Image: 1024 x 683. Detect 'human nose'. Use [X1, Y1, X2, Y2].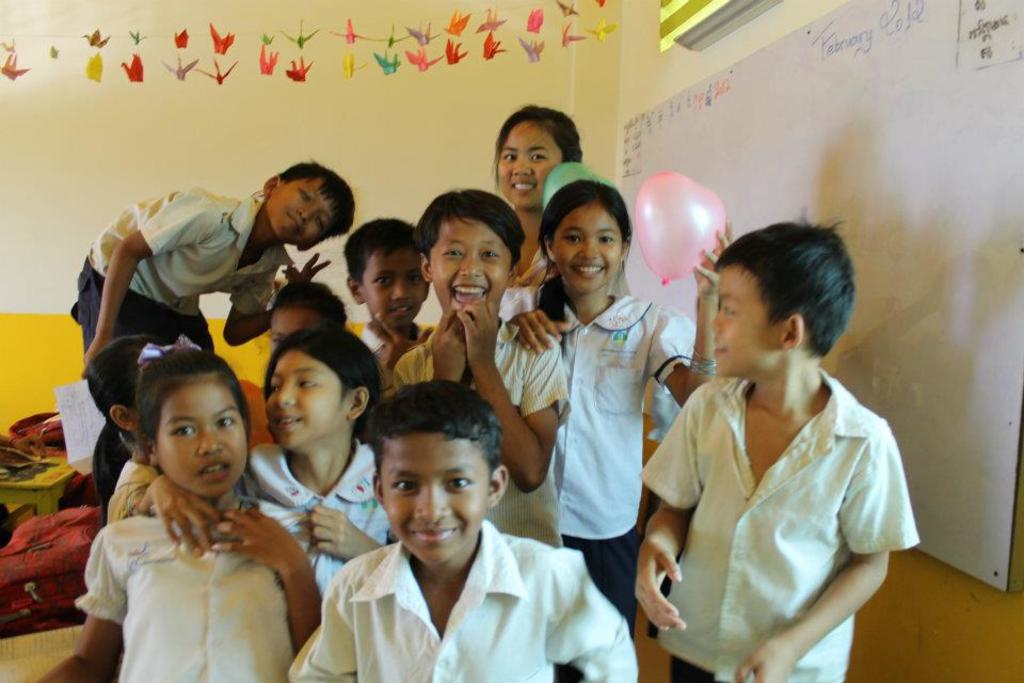
[512, 158, 532, 175].
